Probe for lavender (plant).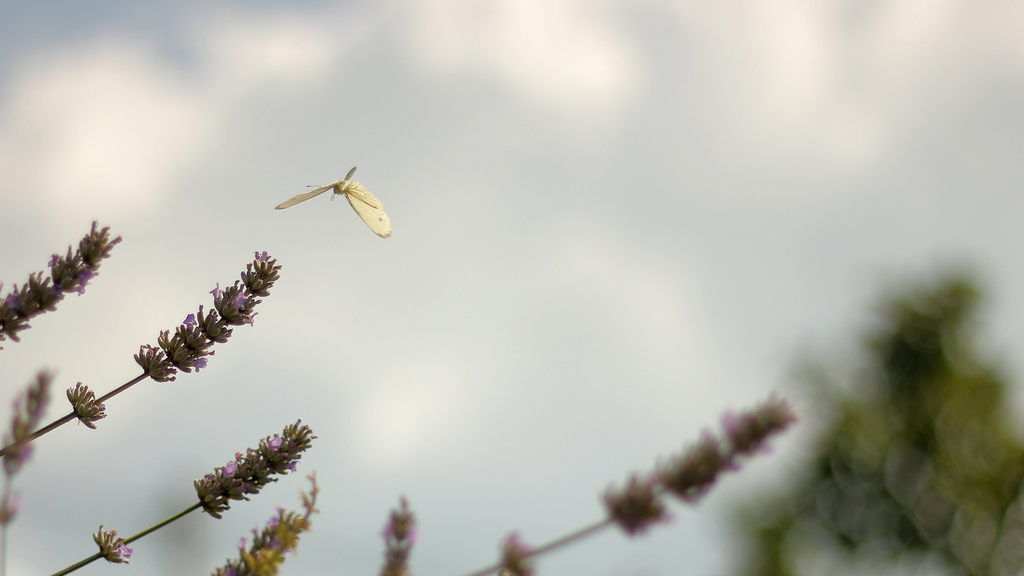
Probe result: x1=0 y1=355 x2=58 y2=536.
